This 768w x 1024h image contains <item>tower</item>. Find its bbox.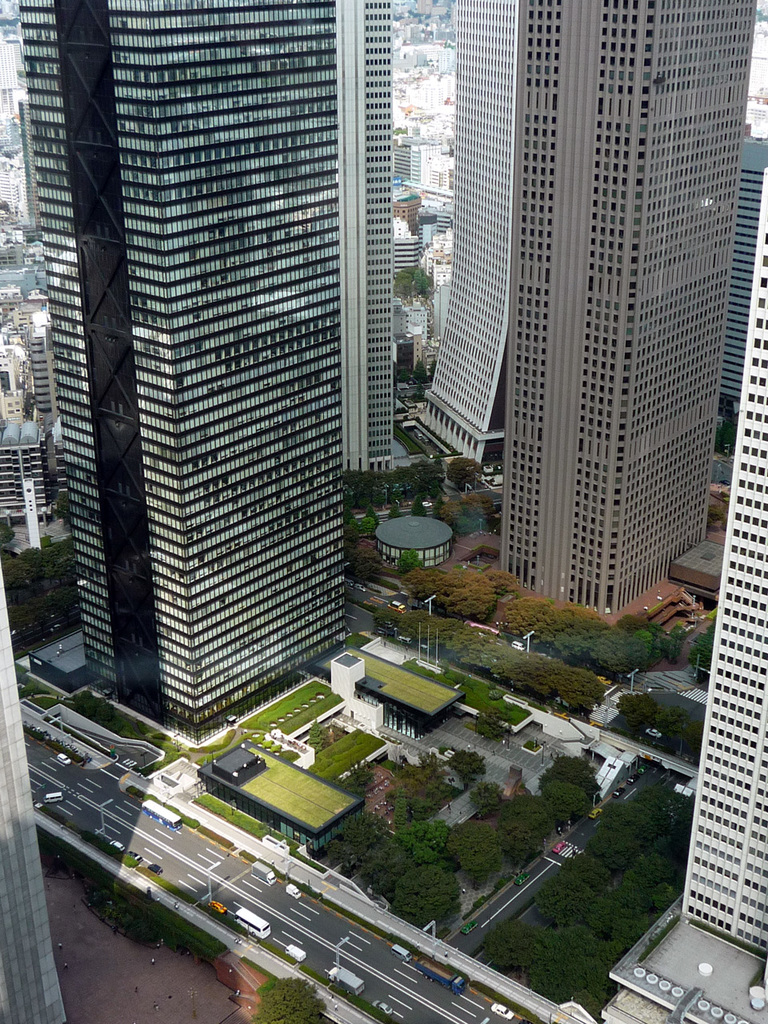
rect(416, 0, 727, 662).
